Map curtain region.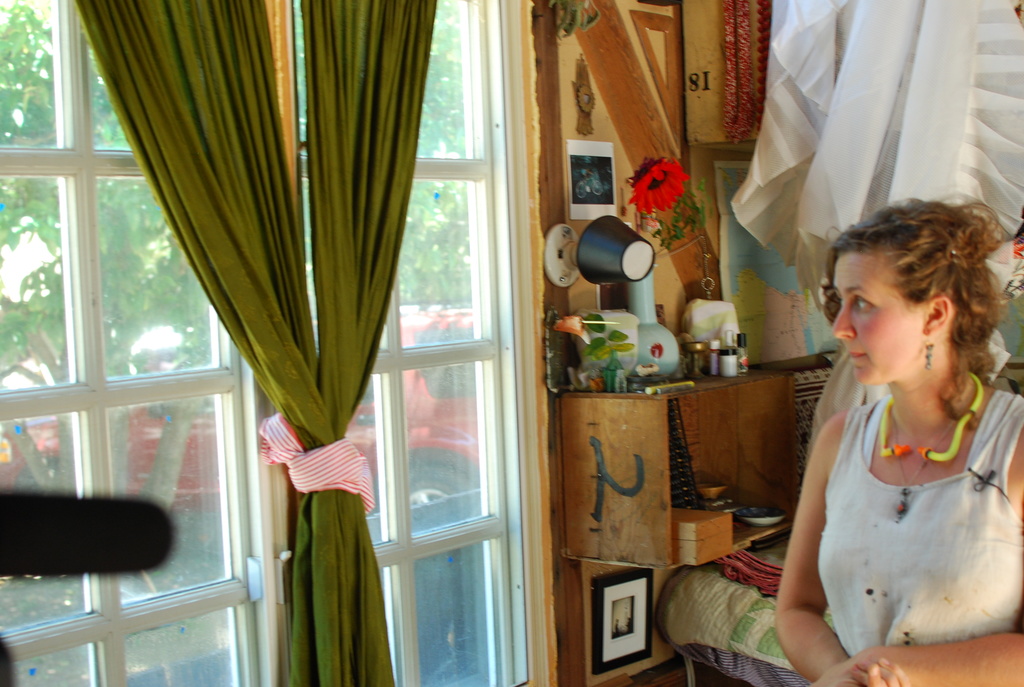
Mapped to select_region(152, 0, 426, 686).
